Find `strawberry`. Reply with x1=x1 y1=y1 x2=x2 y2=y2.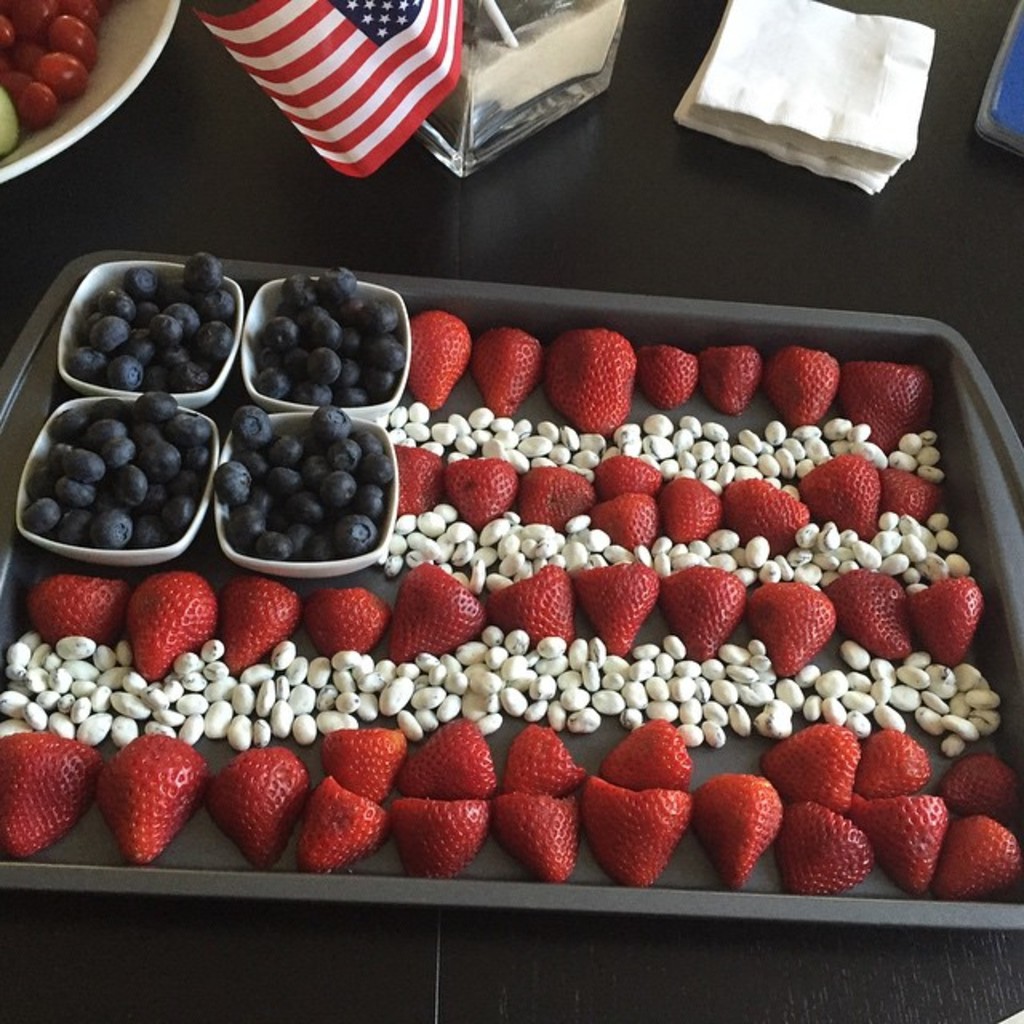
x1=286 y1=774 x2=387 y2=875.
